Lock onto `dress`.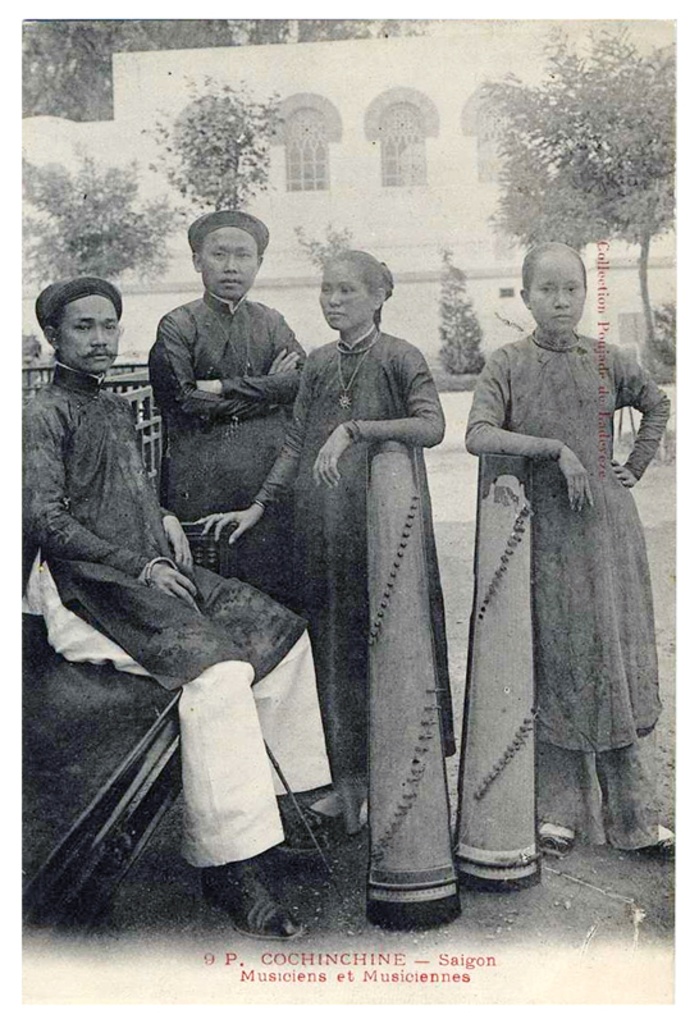
Locked: 260/333/469/791.
